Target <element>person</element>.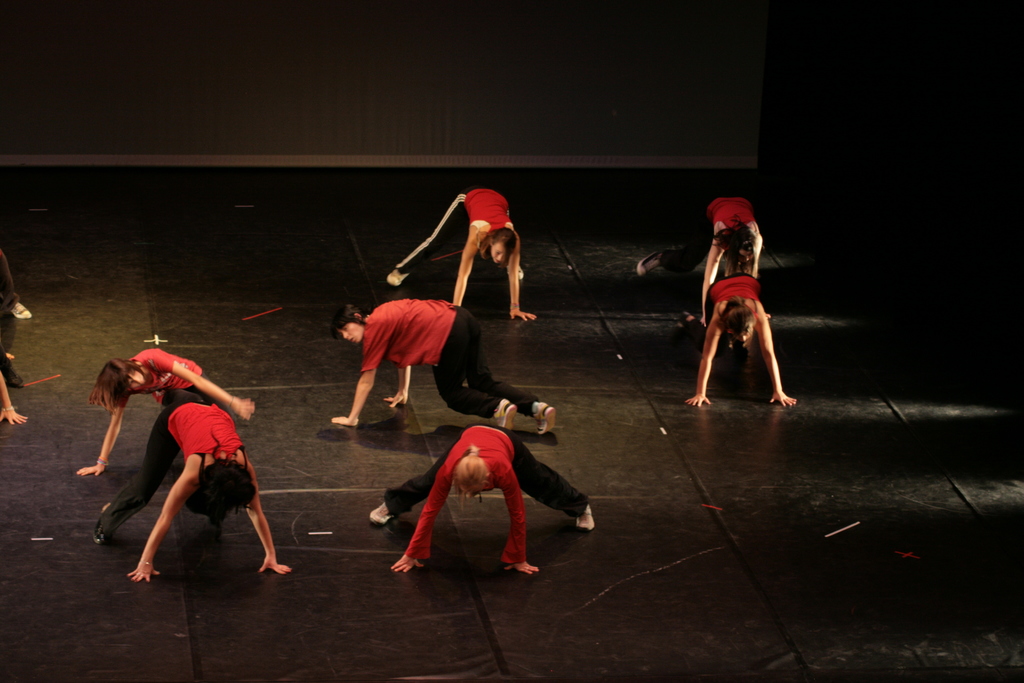
Target region: [x1=89, y1=398, x2=292, y2=582].
